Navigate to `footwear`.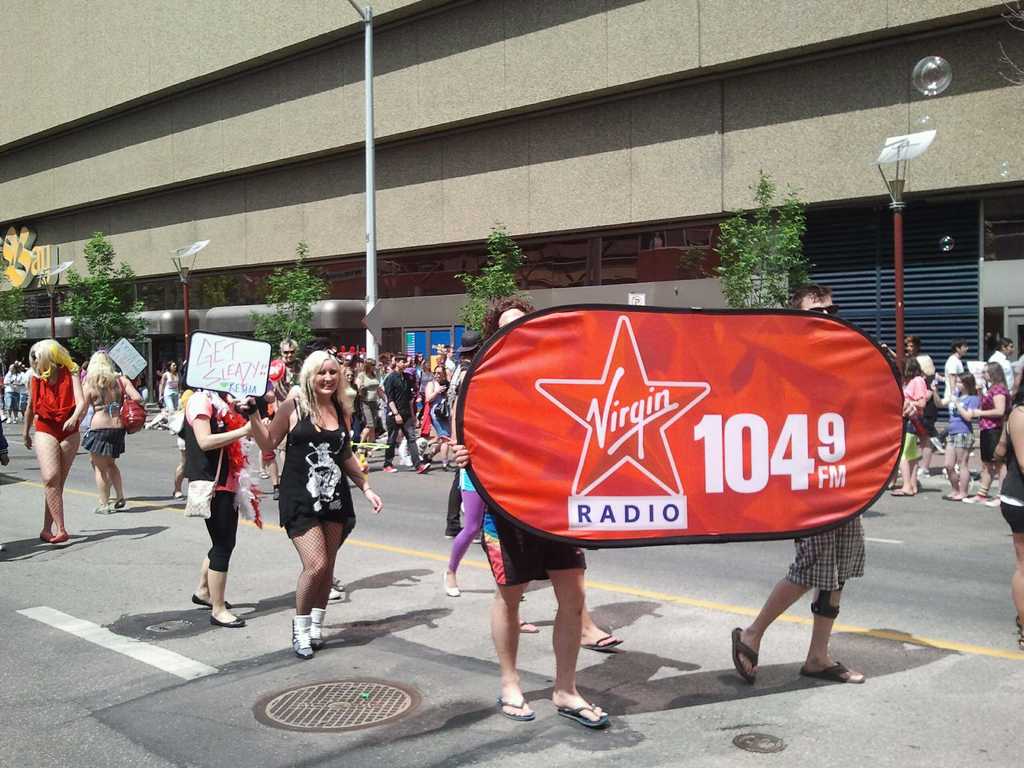
Navigation target: [797, 663, 869, 683].
